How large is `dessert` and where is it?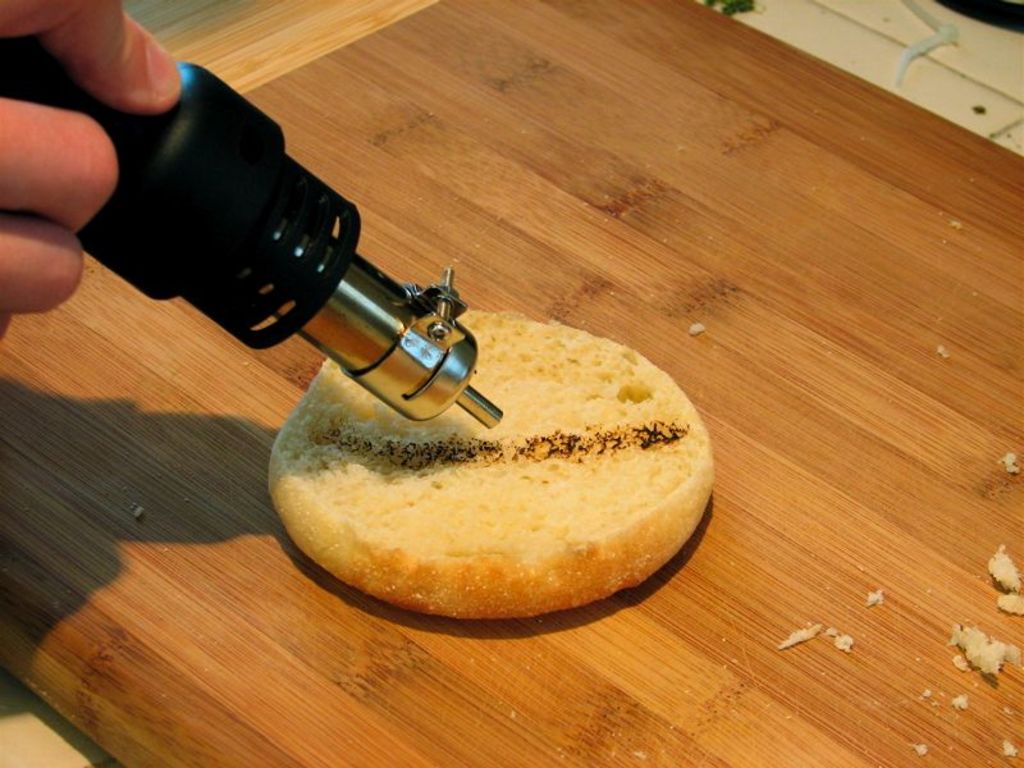
Bounding box: bbox(276, 311, 696, 635).
